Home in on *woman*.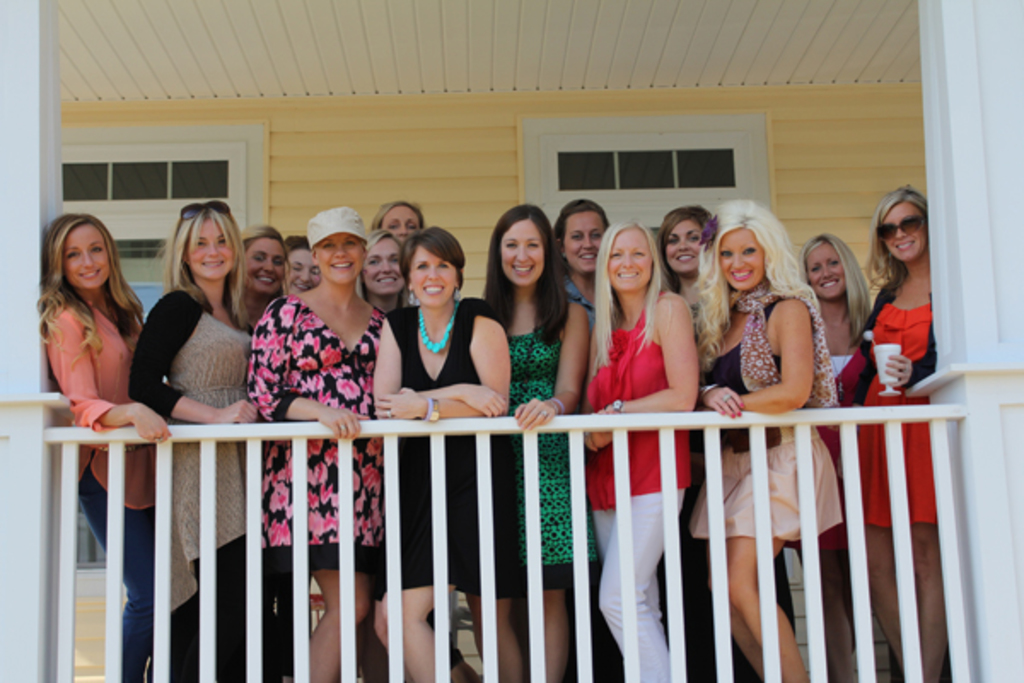
Homed in at (x1=377, y1=201, x2=416, y2=242).
